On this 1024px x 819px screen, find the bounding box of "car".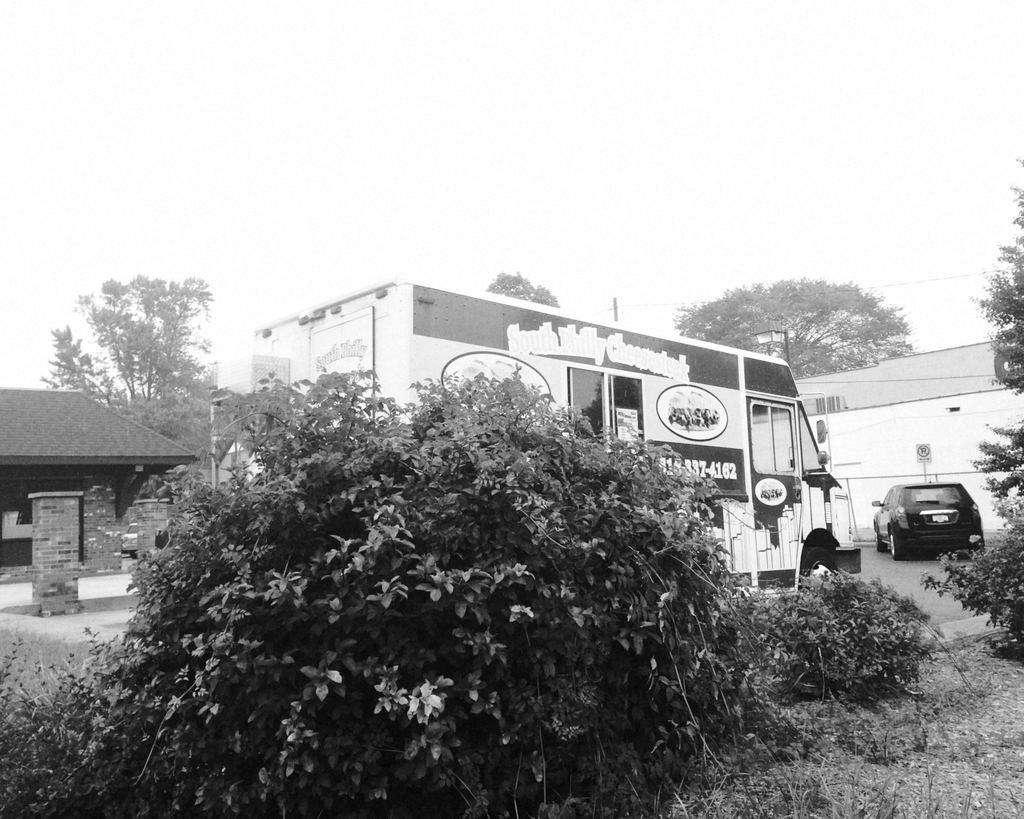
Bounding box: (x1=869, y1=472, x2=989, y2=561).
